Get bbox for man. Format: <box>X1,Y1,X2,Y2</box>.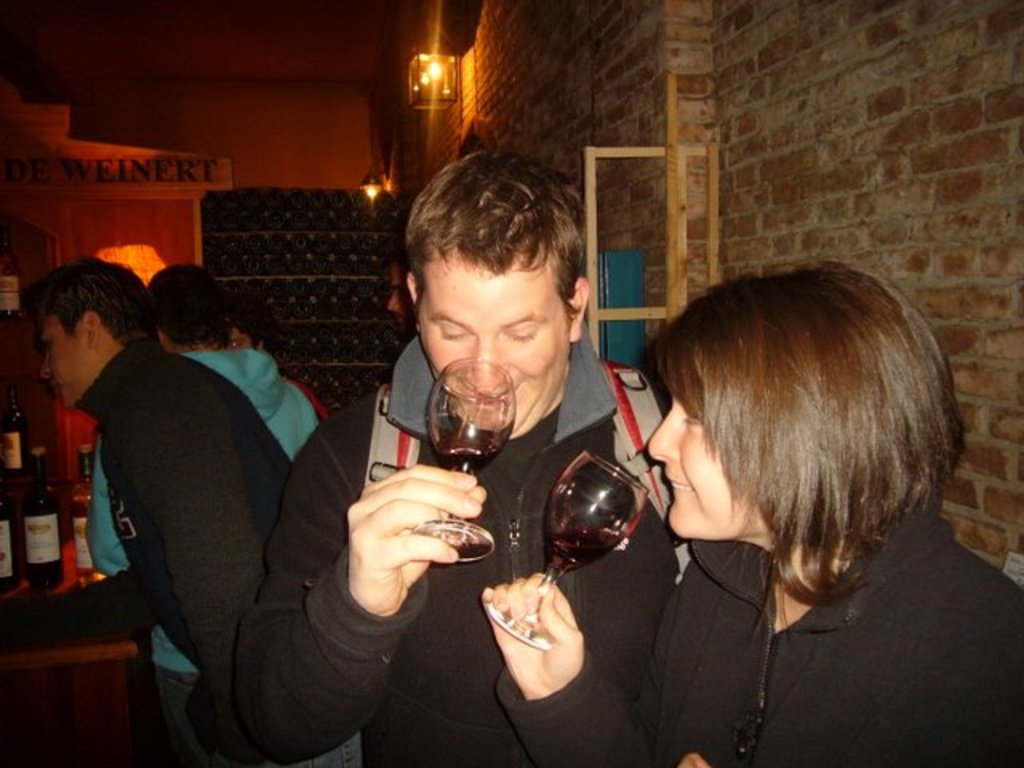
<box>22,250,365,765</box>.
